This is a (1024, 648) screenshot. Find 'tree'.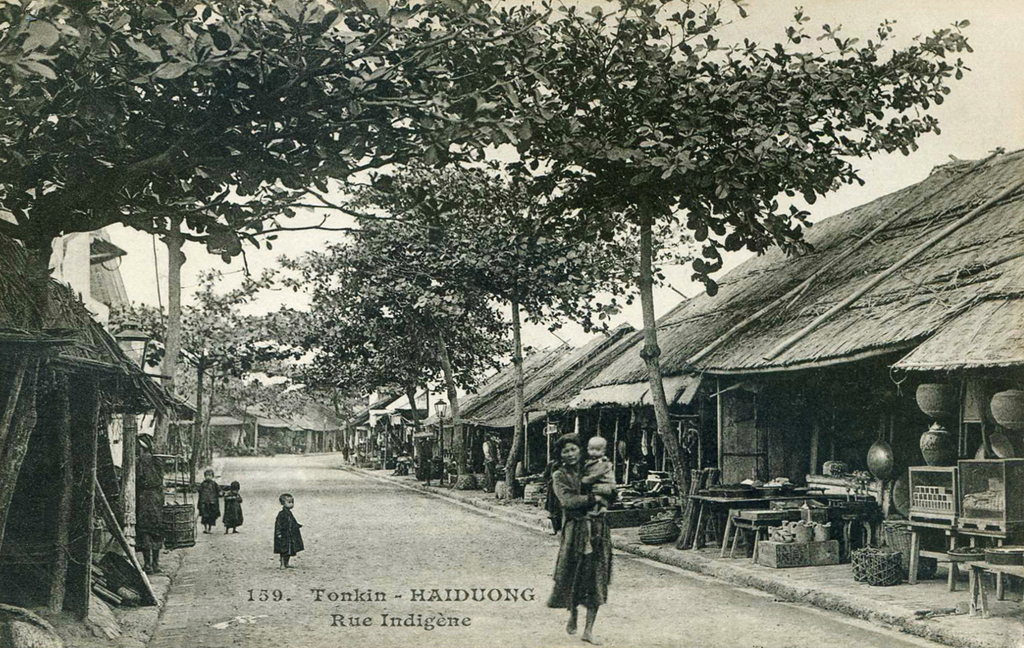
Bounding box: pyautogui.locateOnScreen(25, 12, 830, 614).
